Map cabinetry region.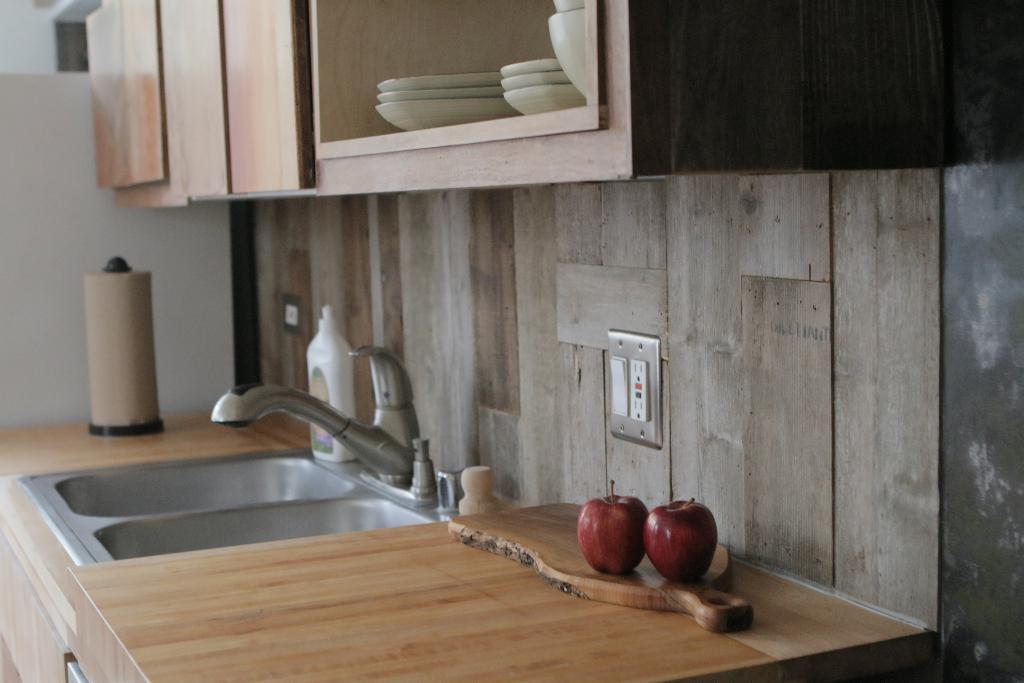
Mapped to rect(86, 0, 796, 207).
